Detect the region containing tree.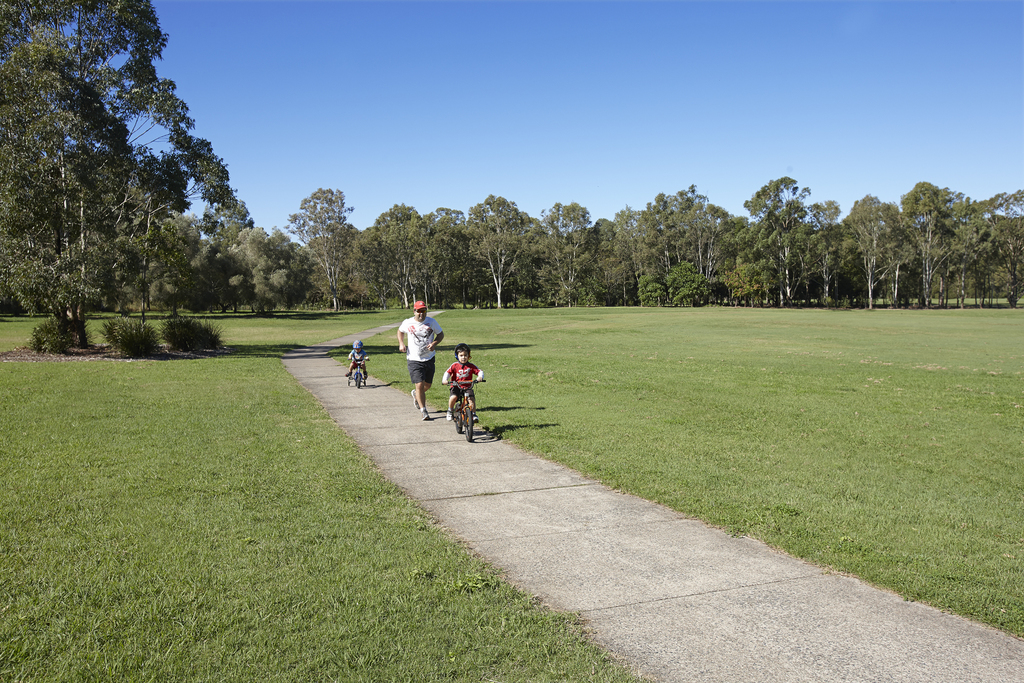
crop(0, 0, 163, 343).
